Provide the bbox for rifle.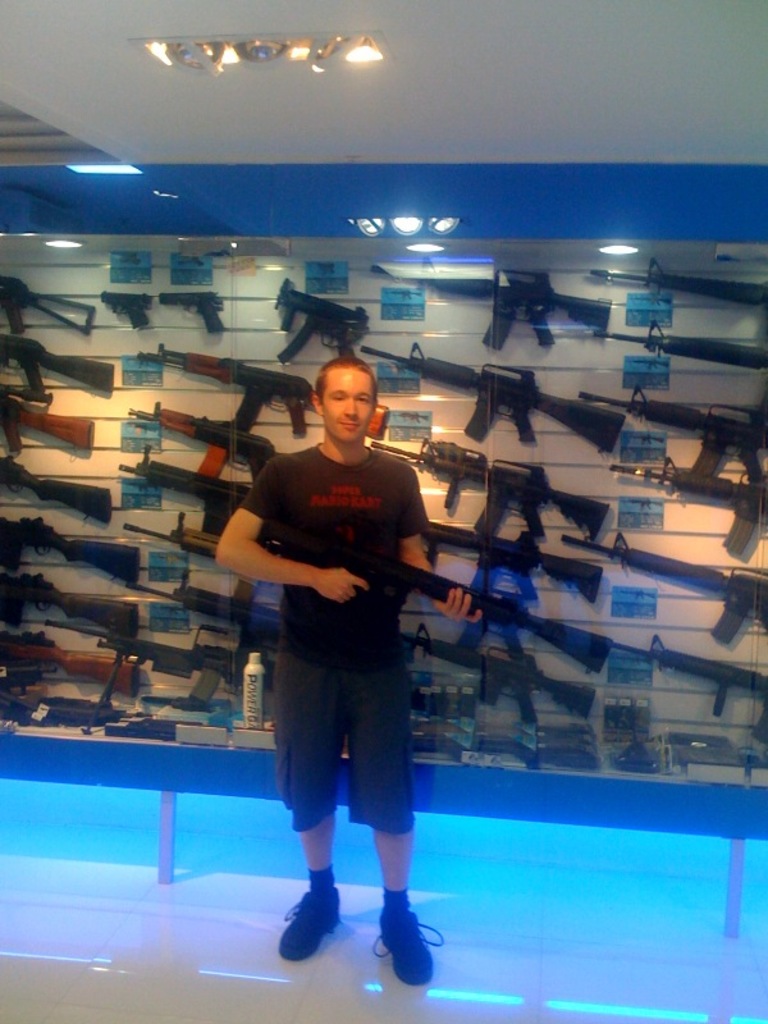
{"x1": 172, "y1": 259, "x2": 207, "y2": 270}.
